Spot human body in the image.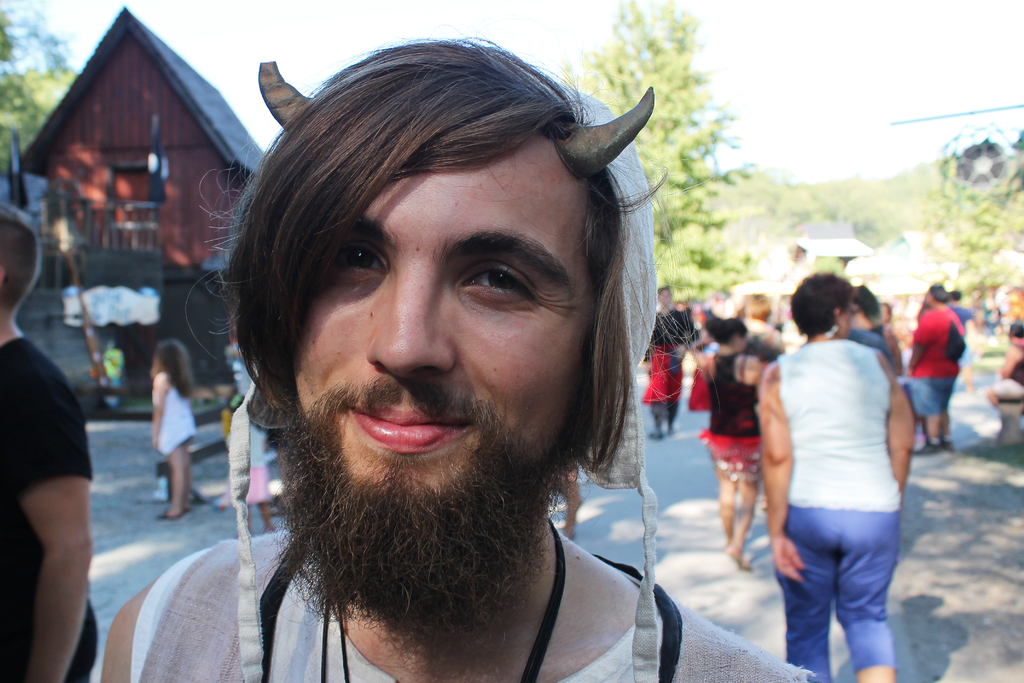
human body found at (989,320,1023,429).
